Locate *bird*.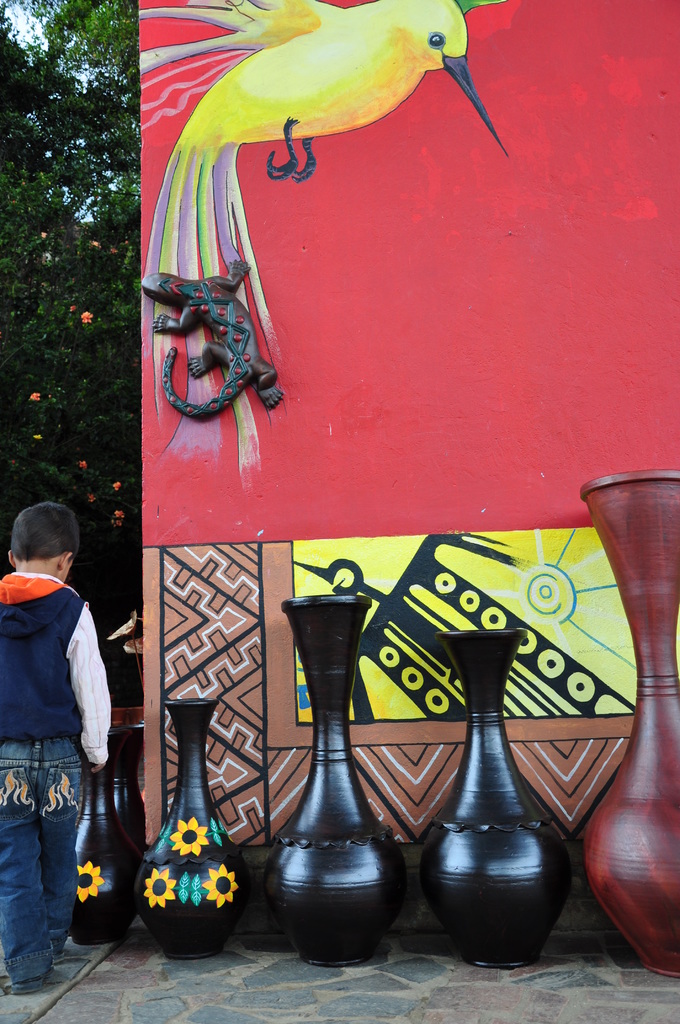
Bounding box: 136, 27, 518, 351.
